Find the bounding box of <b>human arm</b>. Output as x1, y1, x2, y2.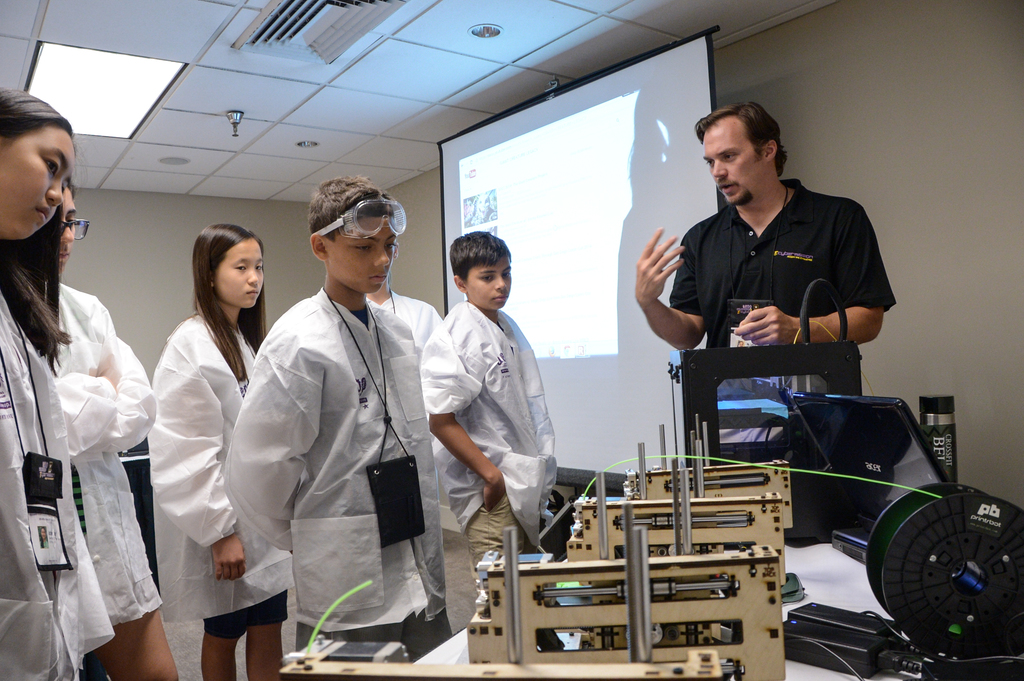
221, 330, 326, 550.
